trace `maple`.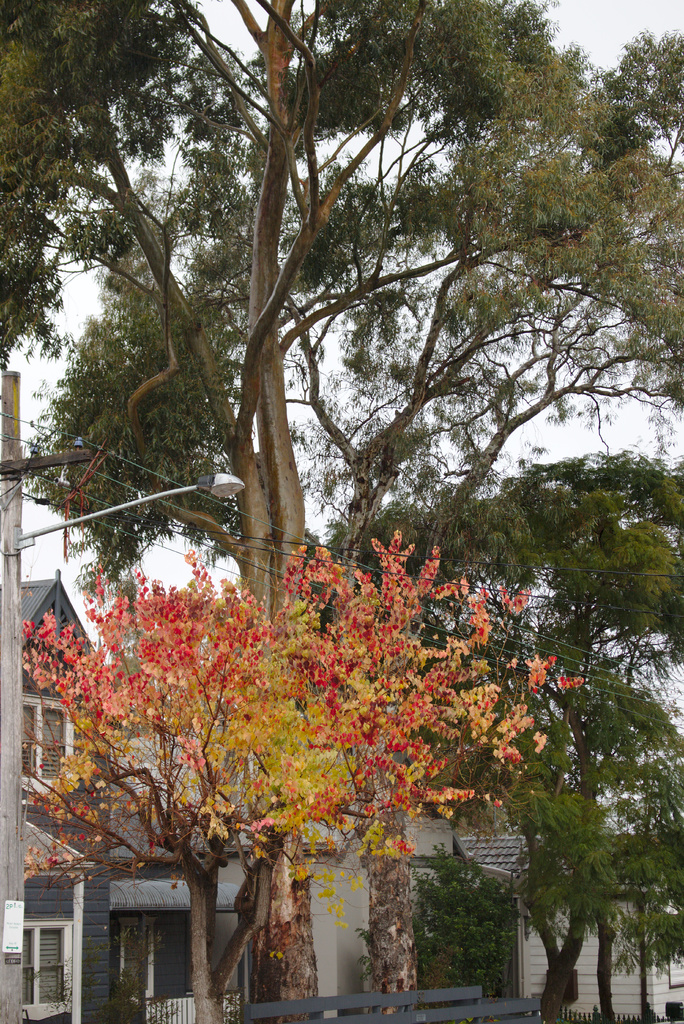
Traced to left=0, top=0, right=679, bottom=1012.
